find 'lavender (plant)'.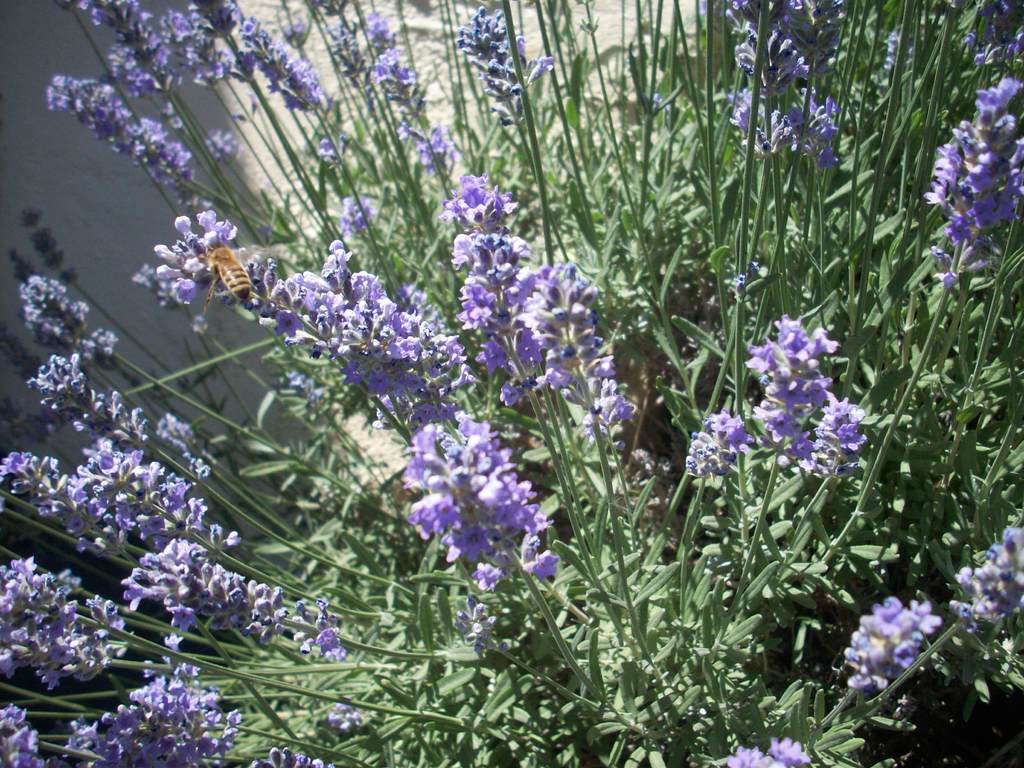
select_region(361, 8, 461, 217).
